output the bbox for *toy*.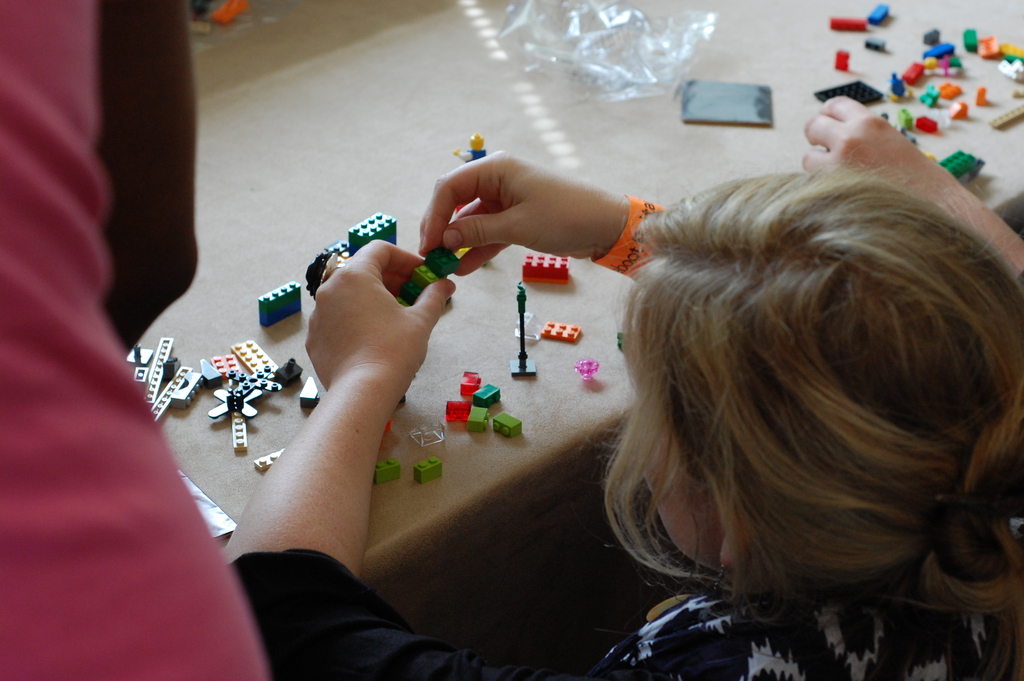
left=515, top=252, right=572, bottom=284.
